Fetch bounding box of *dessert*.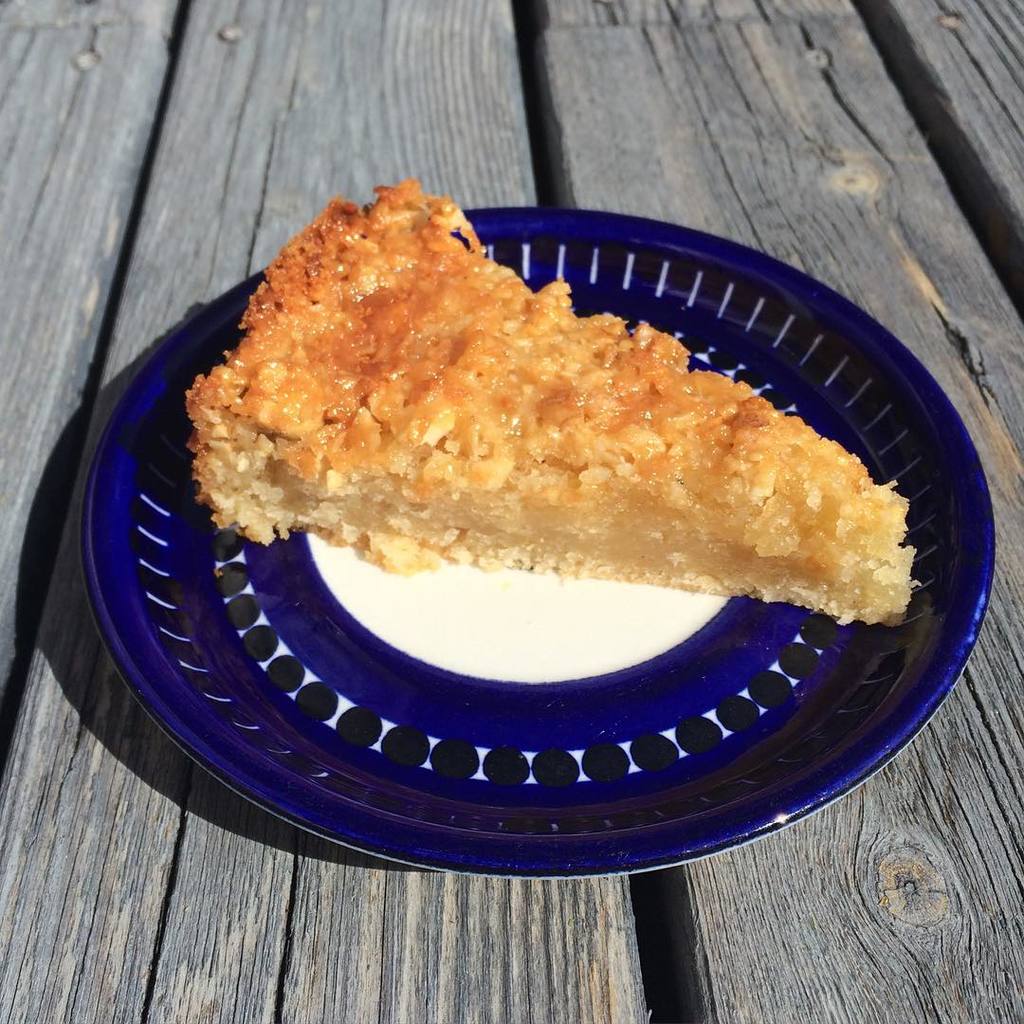
Bbox: locate(135, 262, 953, 745).
